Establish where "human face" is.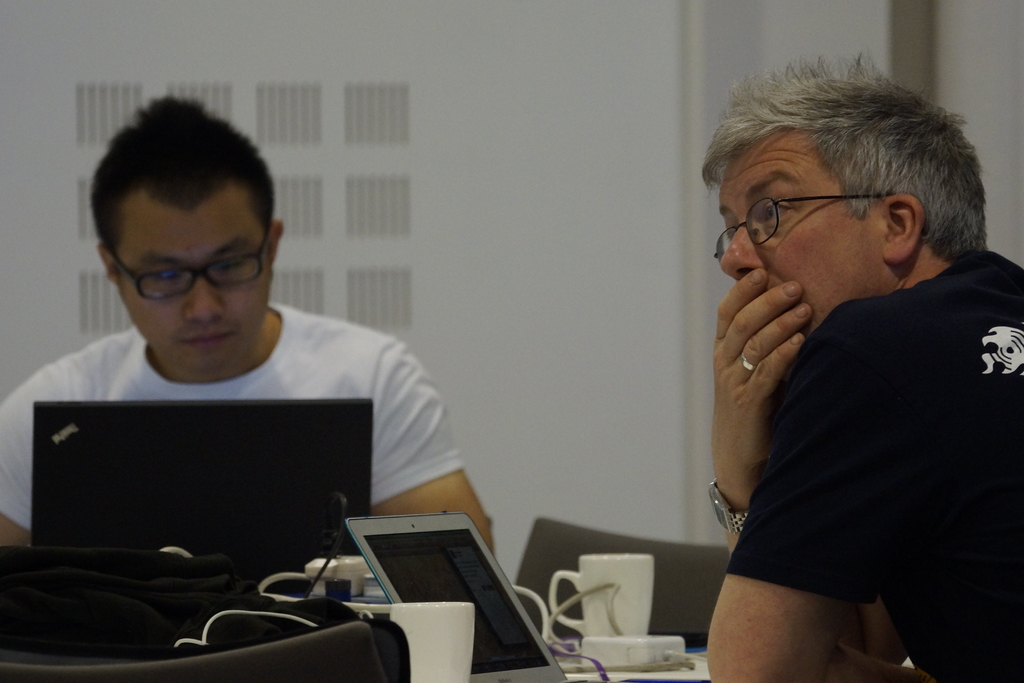
Established at <box>122,208,273,374</box>.
